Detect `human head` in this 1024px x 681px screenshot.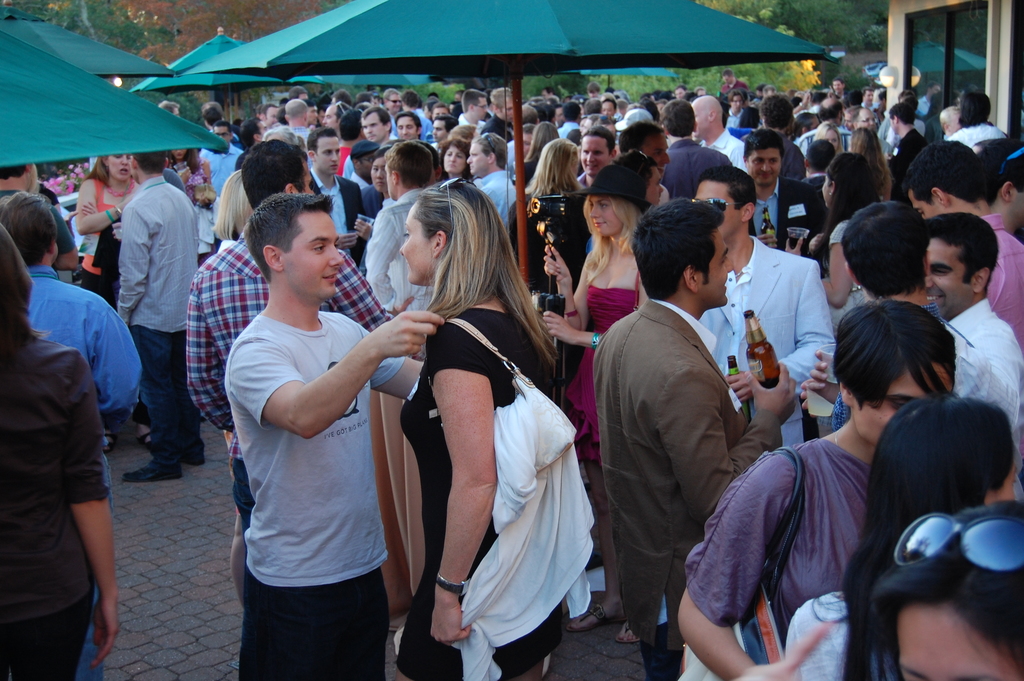
Detection: {"x1": 793, "y1": 110, "x2": 814, "y2": 136}.
